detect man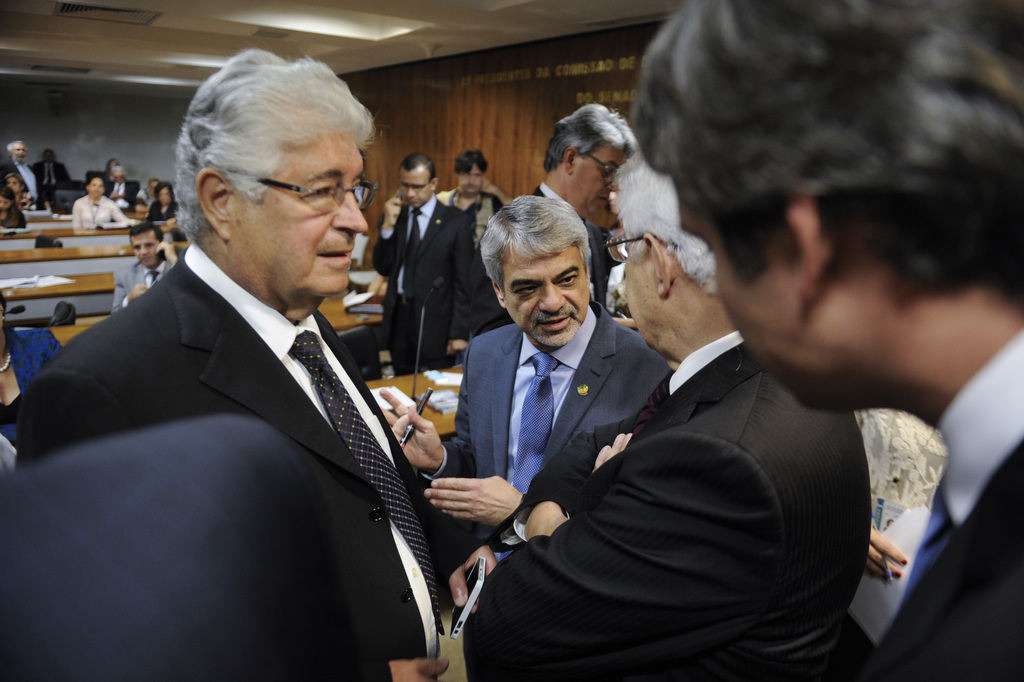
crop(111, 217, 183, 312)
